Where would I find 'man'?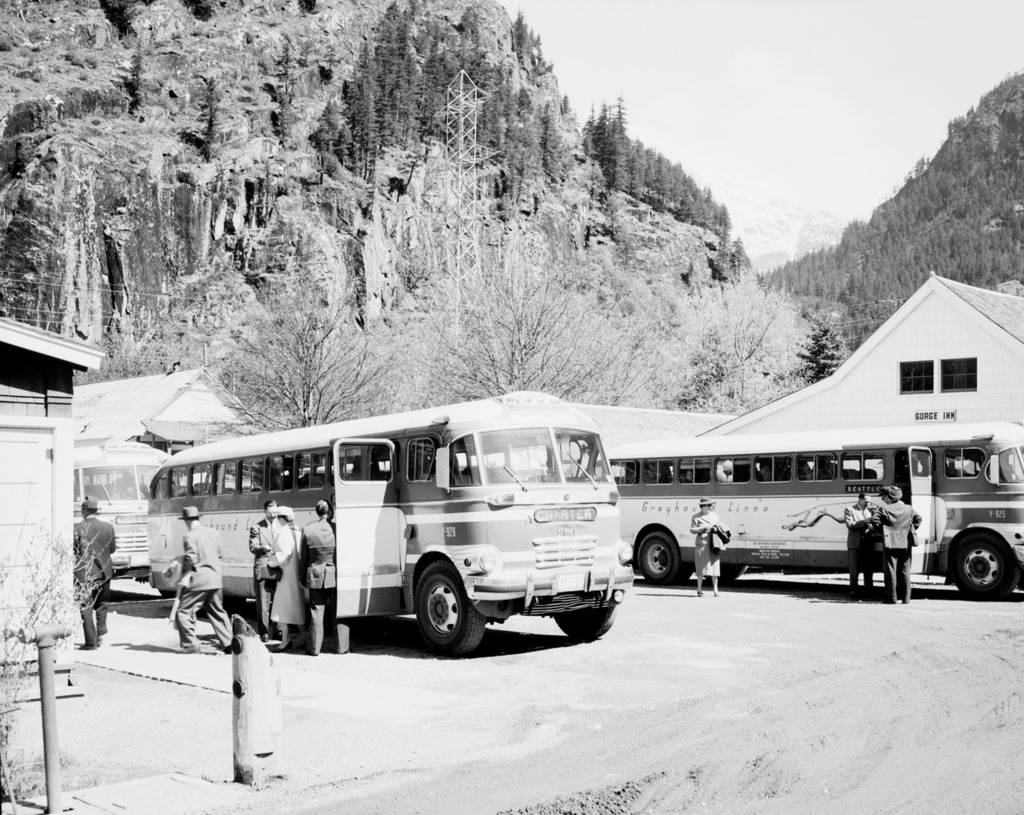
At 294,498,346,651.
